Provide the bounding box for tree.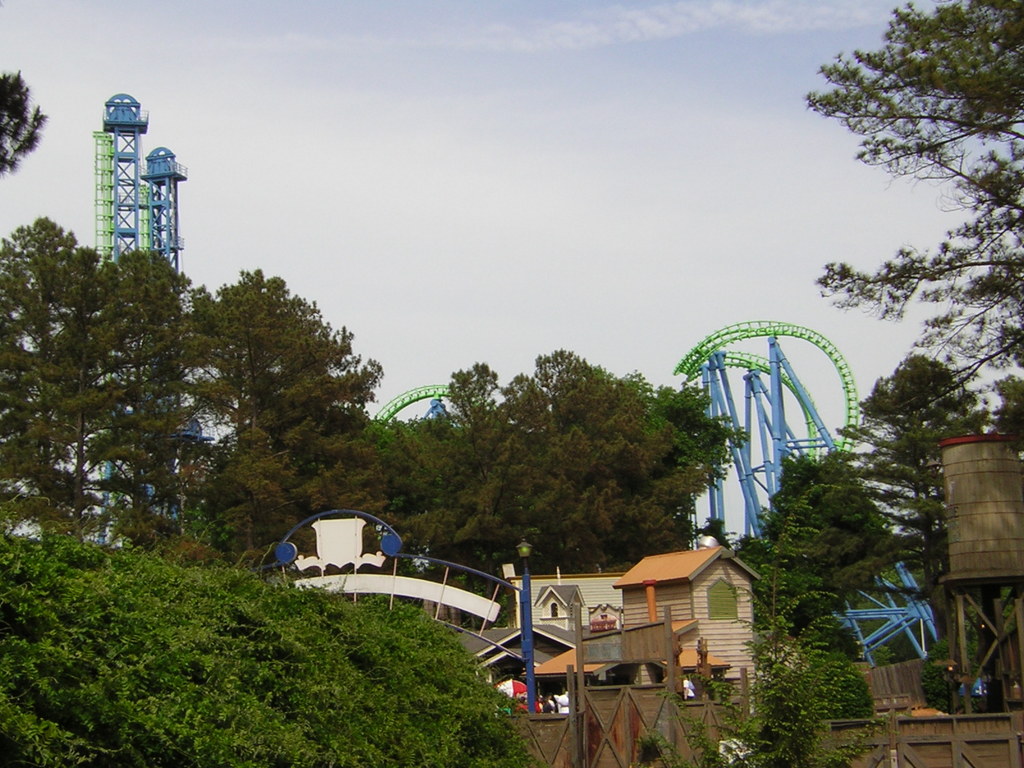
{"left": 398, "top": 349, "right": 726, "bottom": 565}.
